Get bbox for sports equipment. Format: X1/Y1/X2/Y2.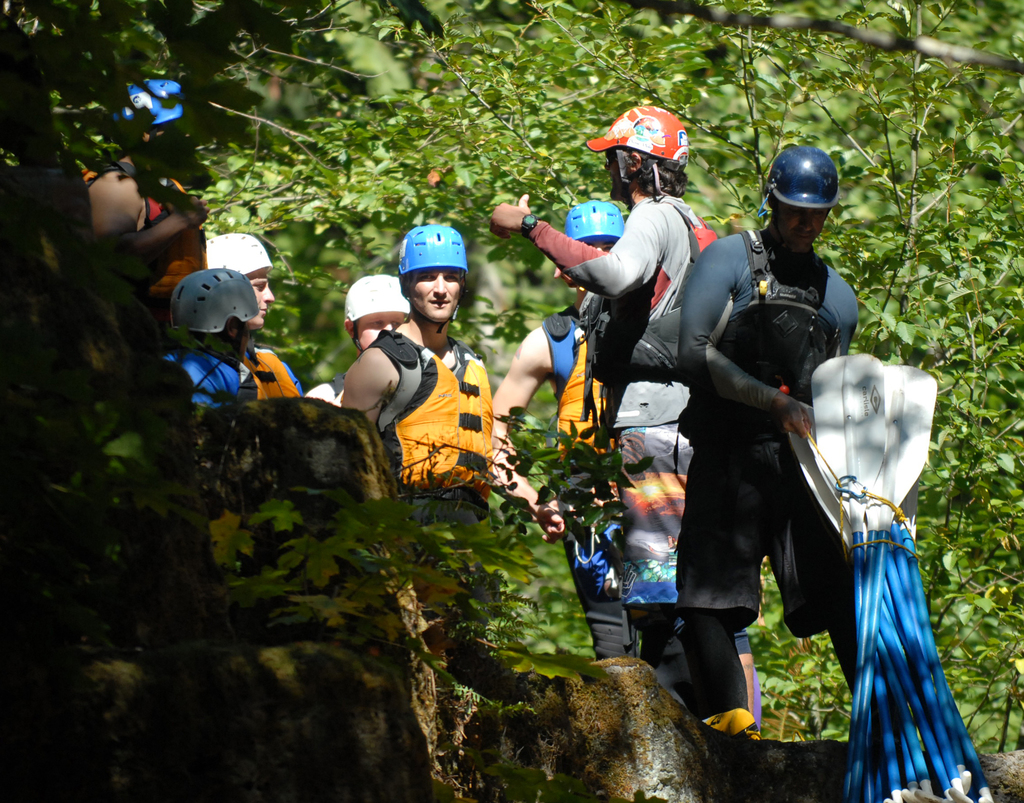
78/167/211/316.
